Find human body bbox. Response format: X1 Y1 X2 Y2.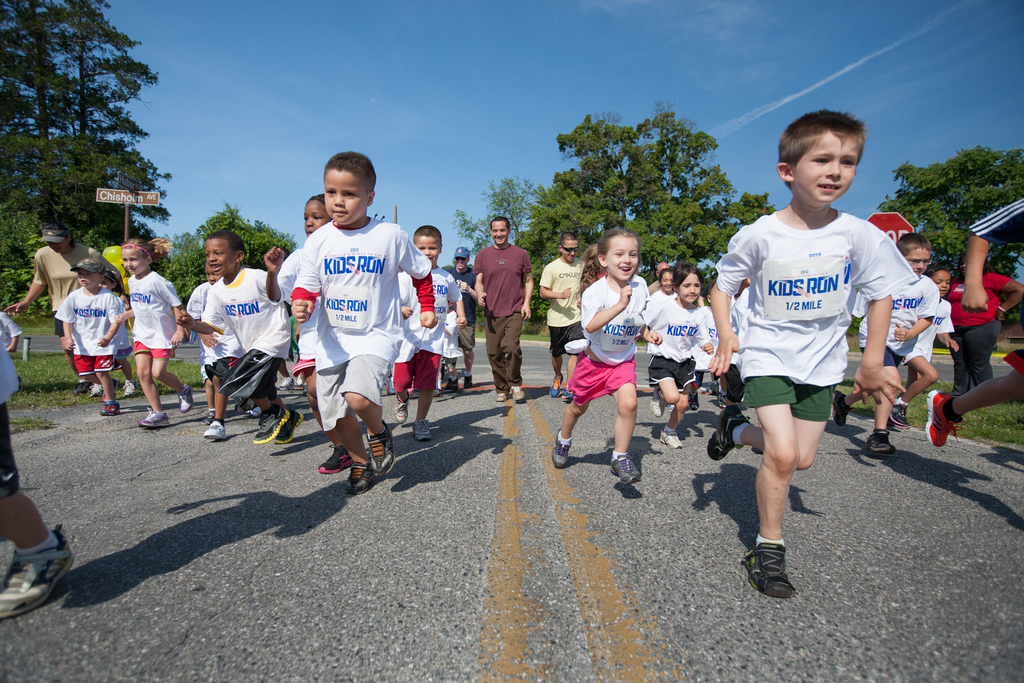
0 313 76 632.
